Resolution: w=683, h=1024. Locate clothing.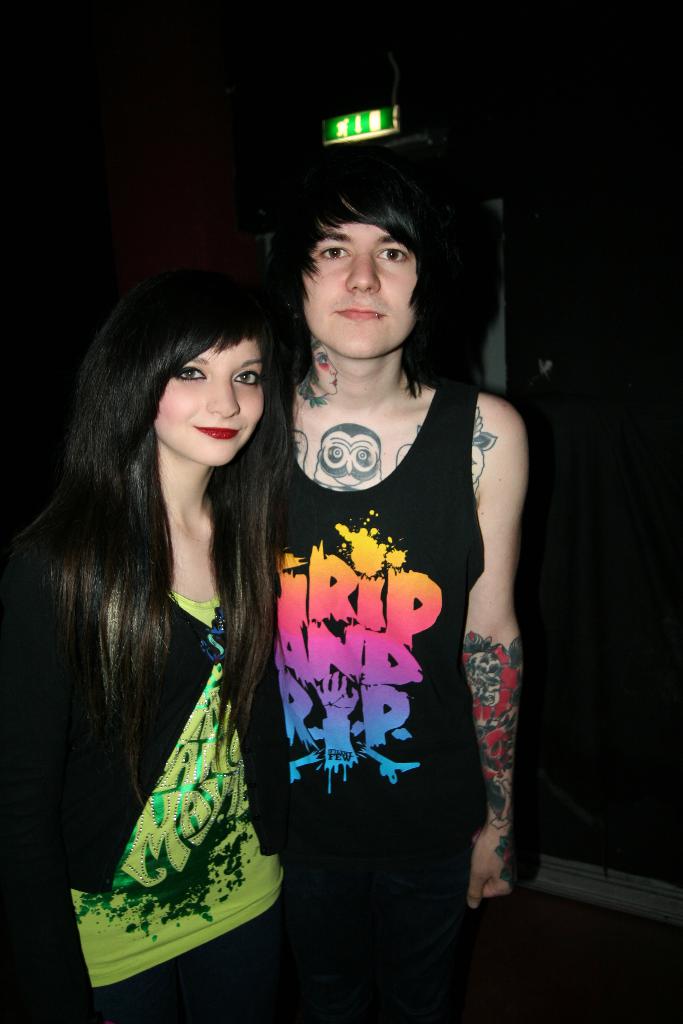
x1=198 y1=289 x2=500 y2=1000.
